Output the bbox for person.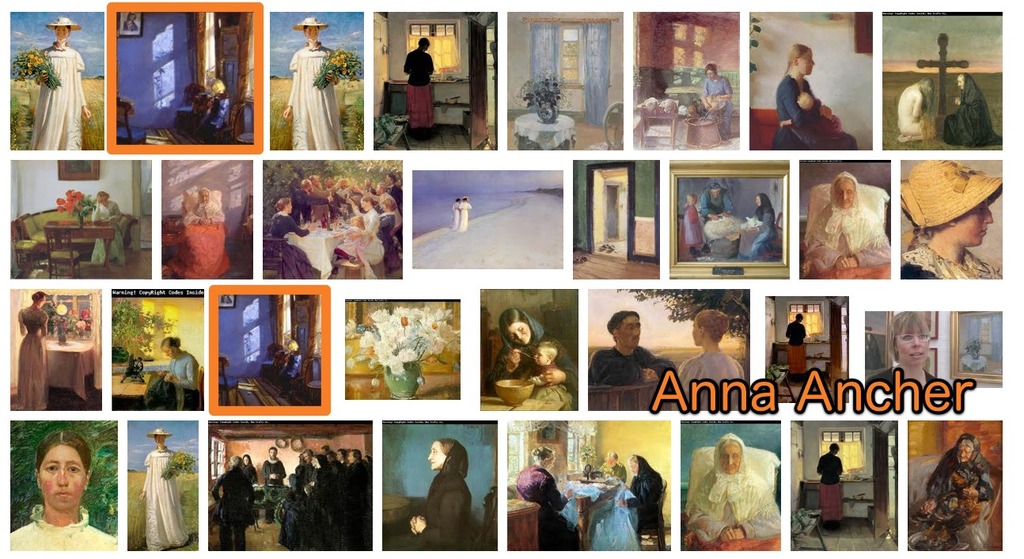
211:449:372:548.
